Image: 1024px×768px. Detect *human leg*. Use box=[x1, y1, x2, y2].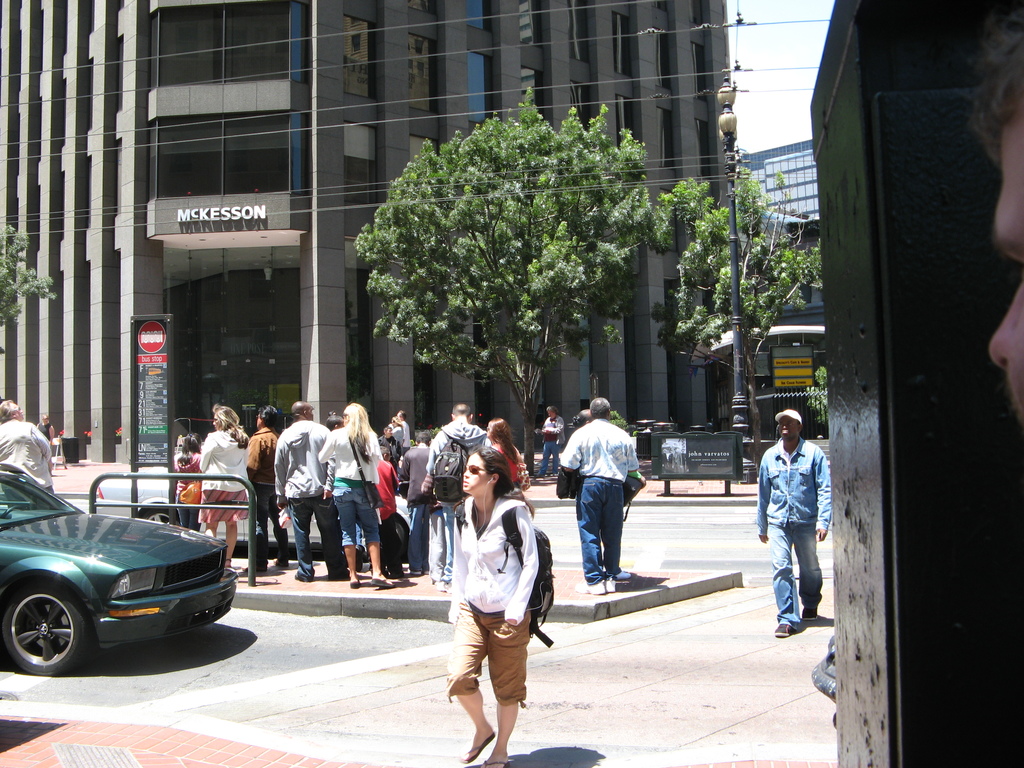
box=[486, 616, 529, 767].
